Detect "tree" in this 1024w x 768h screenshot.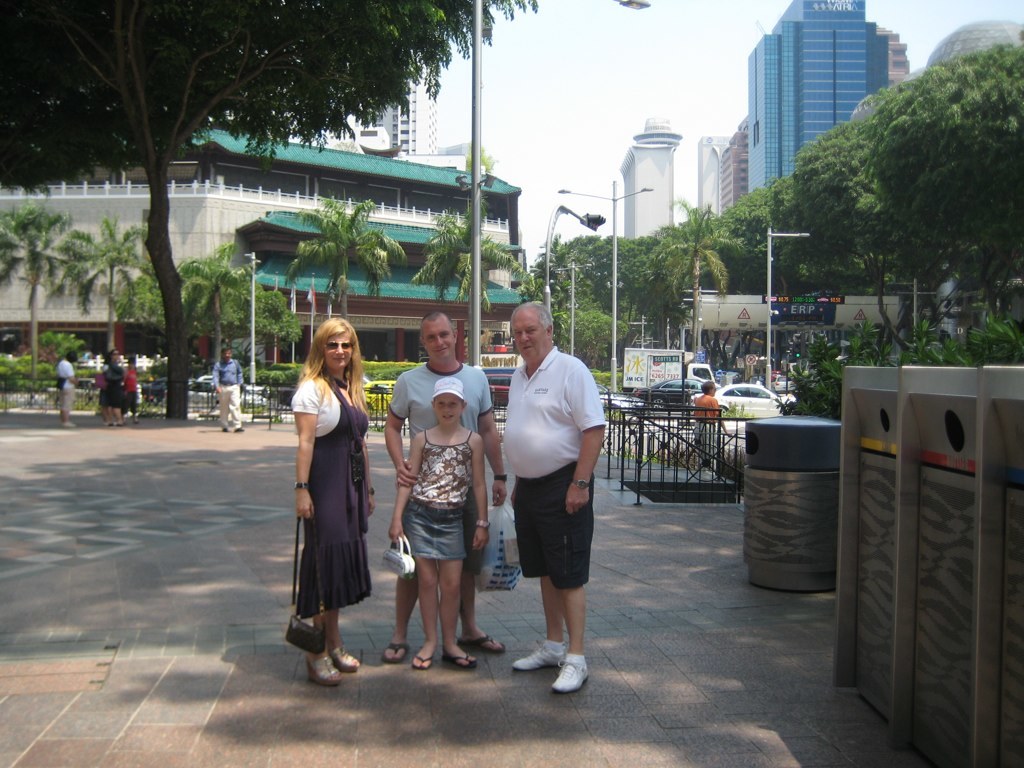
Detection: region(0, 219, 29, 295).
